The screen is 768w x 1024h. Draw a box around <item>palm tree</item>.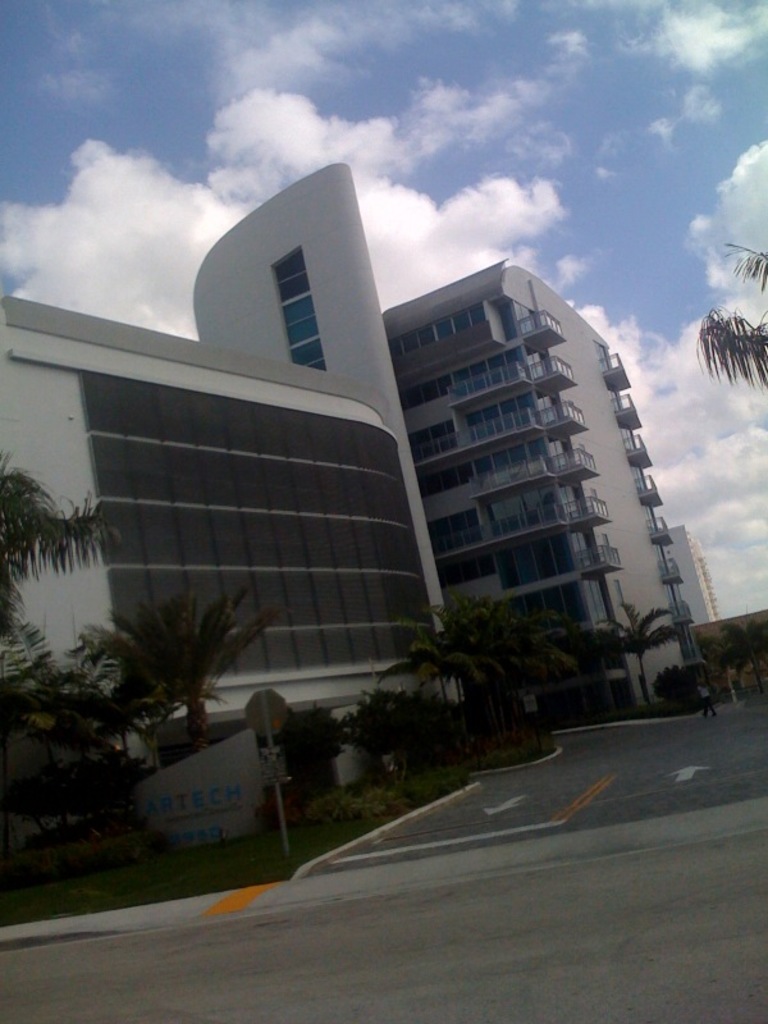
[x1=712, y1=256, x2=767, y2=417].
